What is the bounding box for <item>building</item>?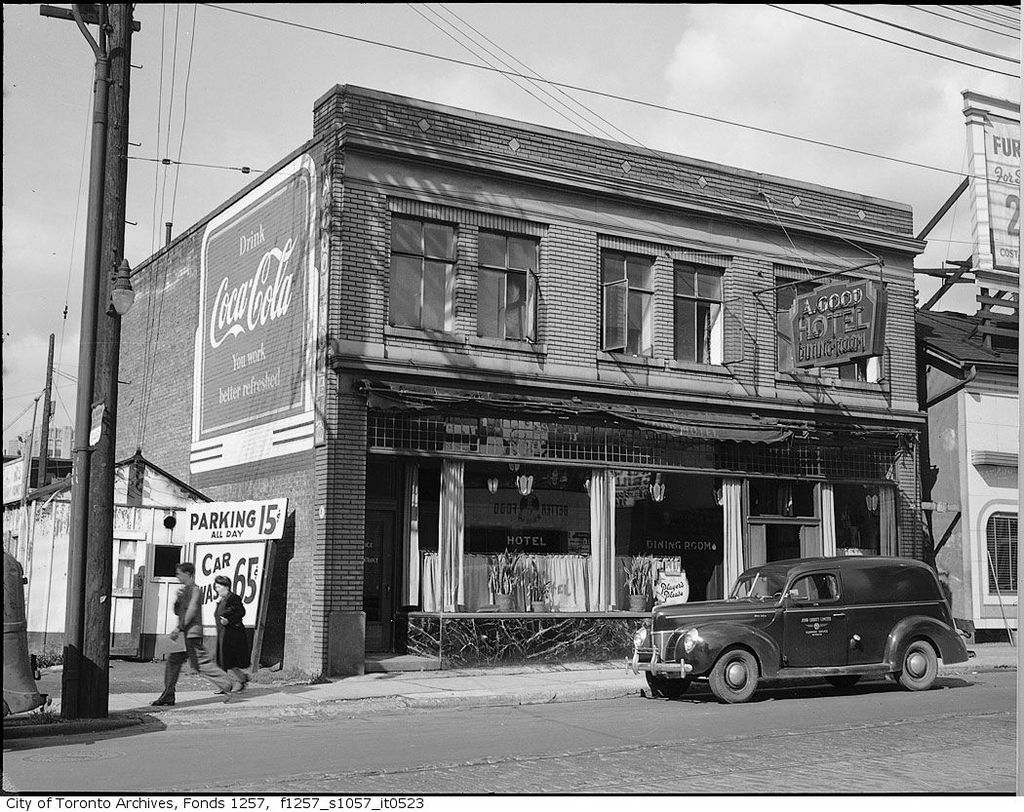
bbox=(918, 312, 1021, 647).
